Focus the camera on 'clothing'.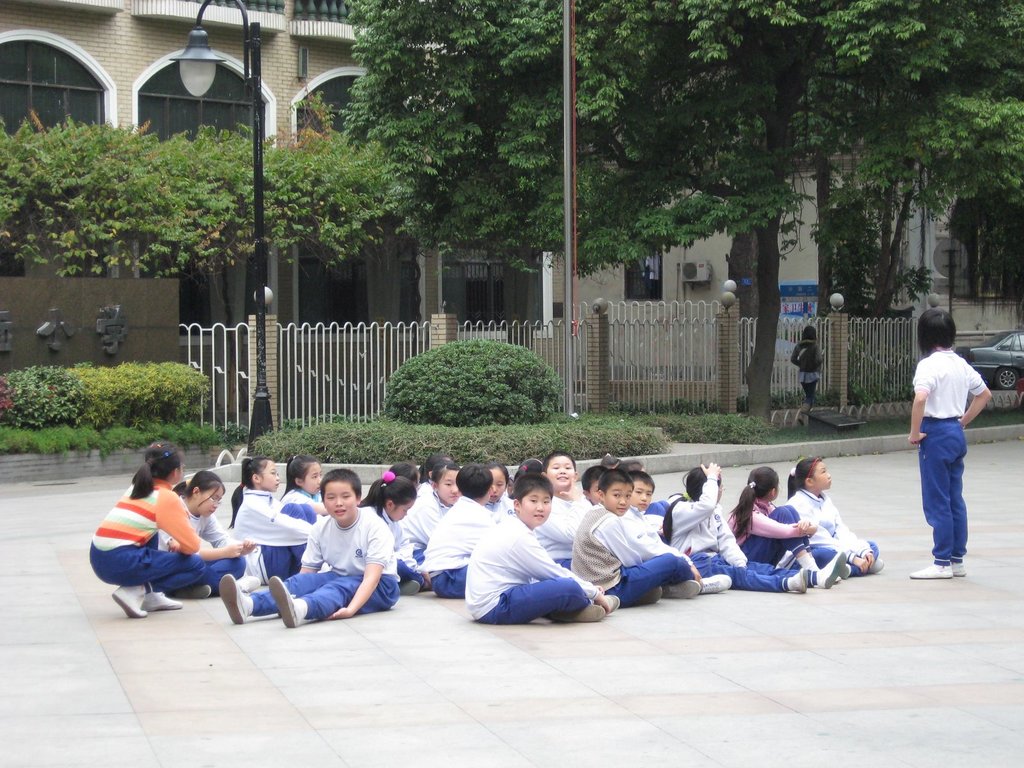
Focus region: <box>787,488,881,579</box>.
